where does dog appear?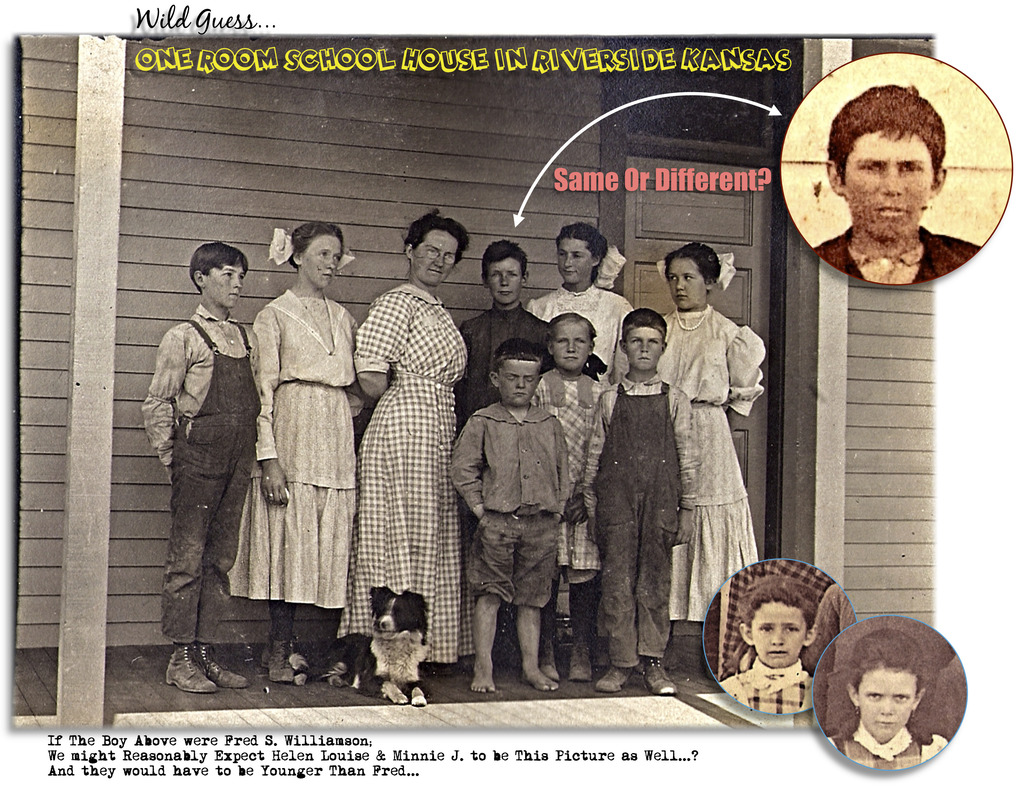
Appears at x1=291 y1=585 x2=432 y2=712.
